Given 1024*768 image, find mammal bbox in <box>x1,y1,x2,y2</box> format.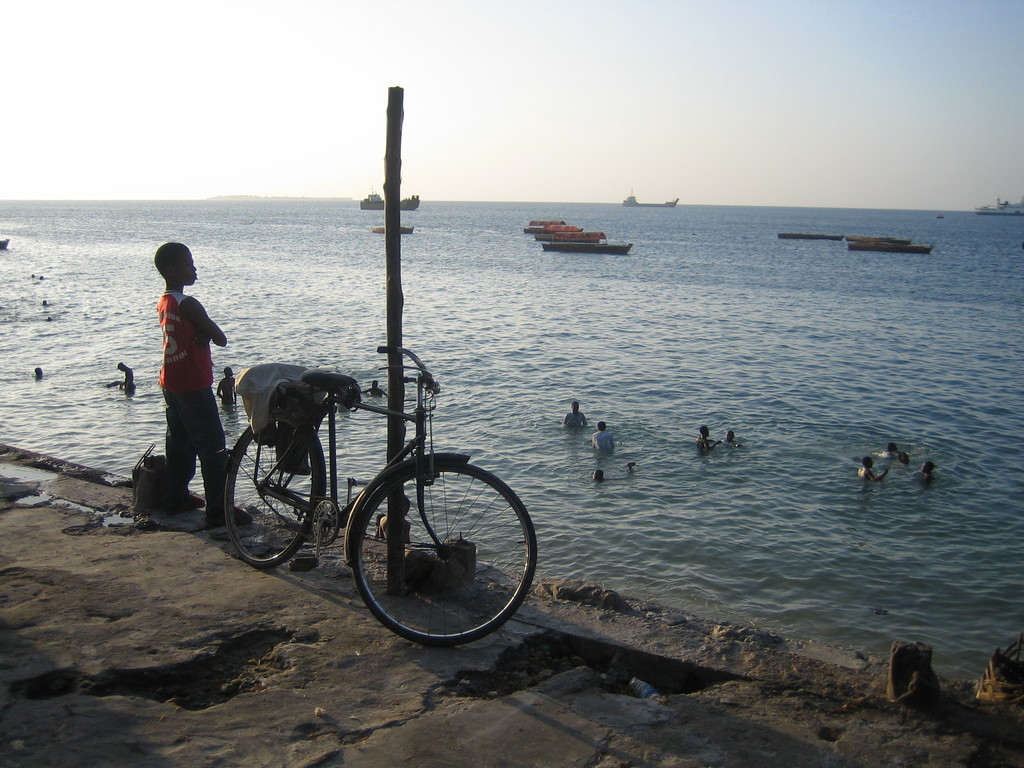
<box>899,451,908,464</box>.
